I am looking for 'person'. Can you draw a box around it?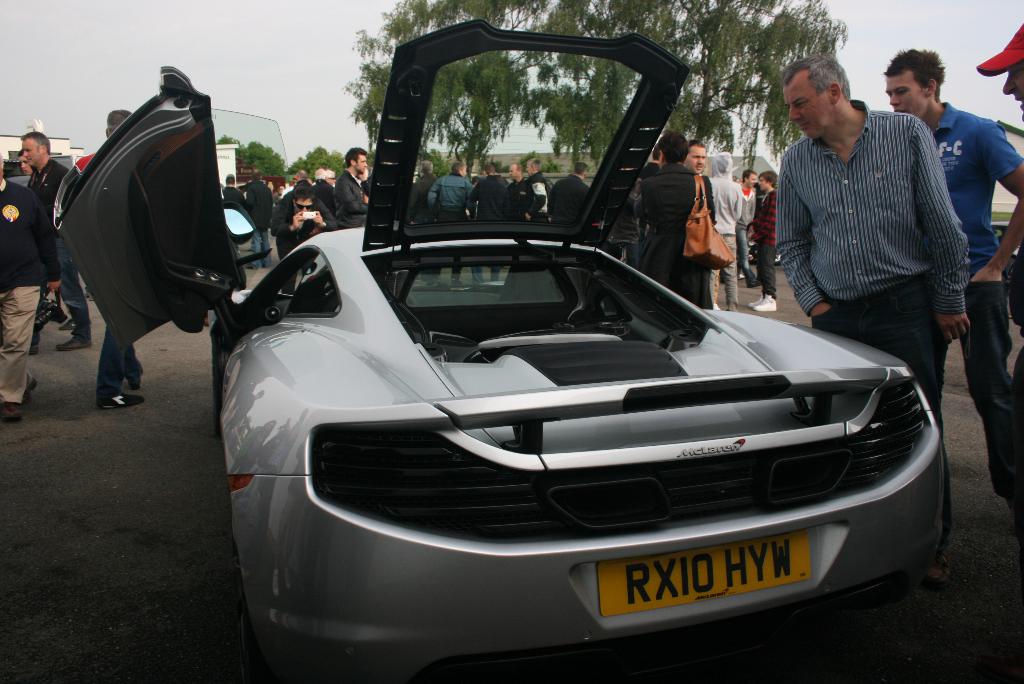
Sure, the bounding box is {"left": 634, "top": 131, "right": 671, "bottom": 293}.
